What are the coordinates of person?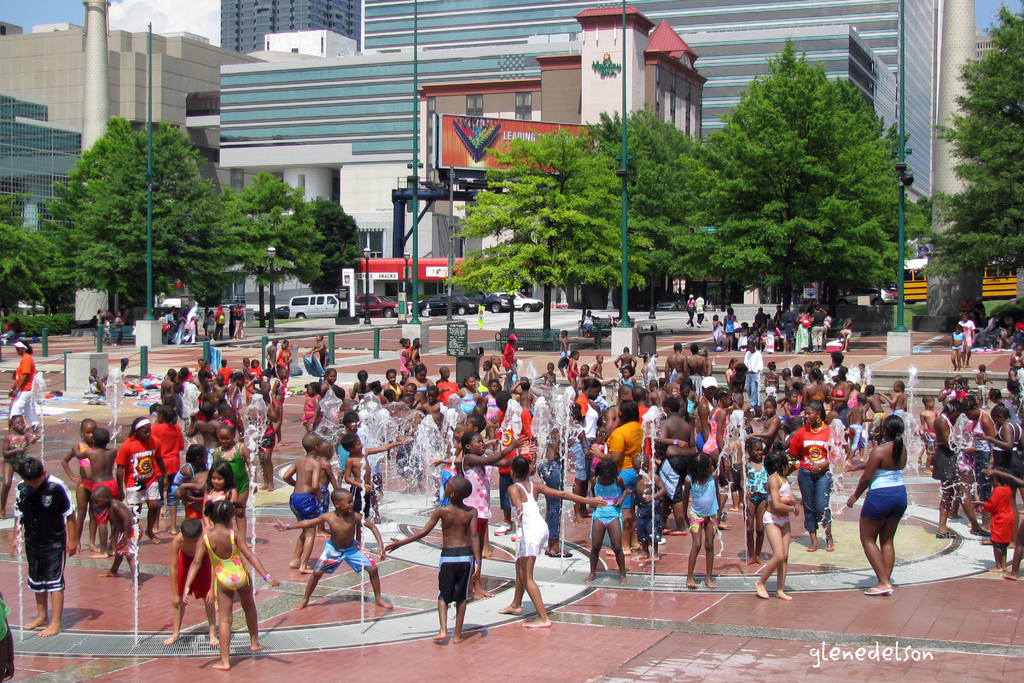
960/315/977/362.
